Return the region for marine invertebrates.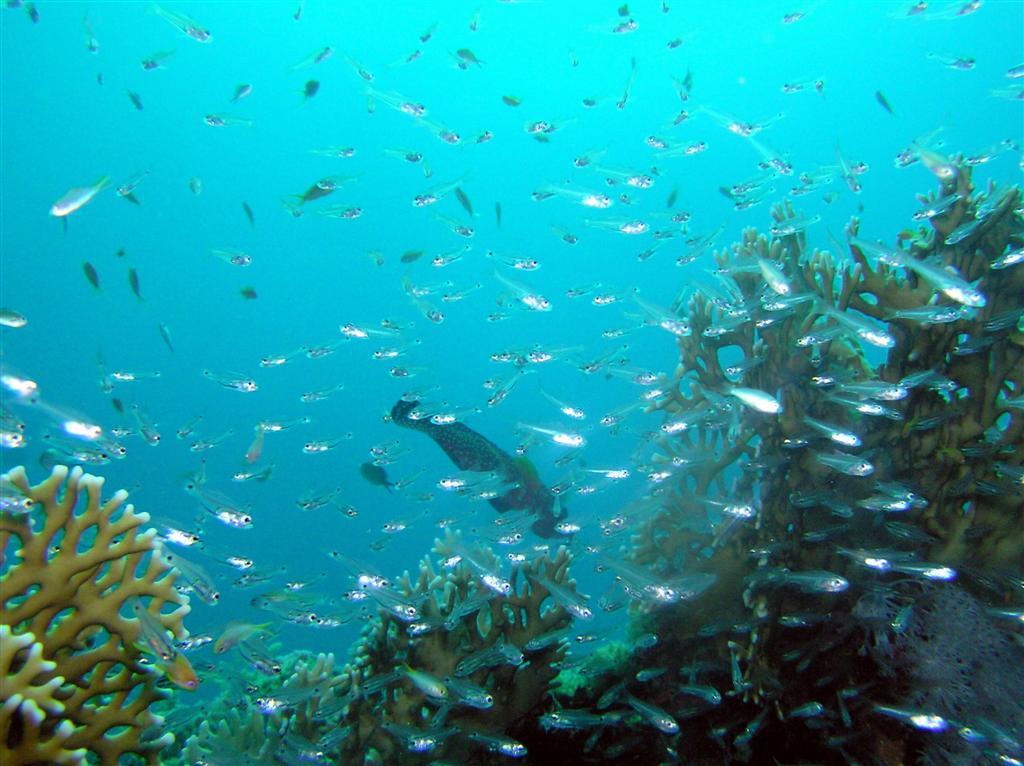
x1=621, y1=171, x2=654, y2=190.
